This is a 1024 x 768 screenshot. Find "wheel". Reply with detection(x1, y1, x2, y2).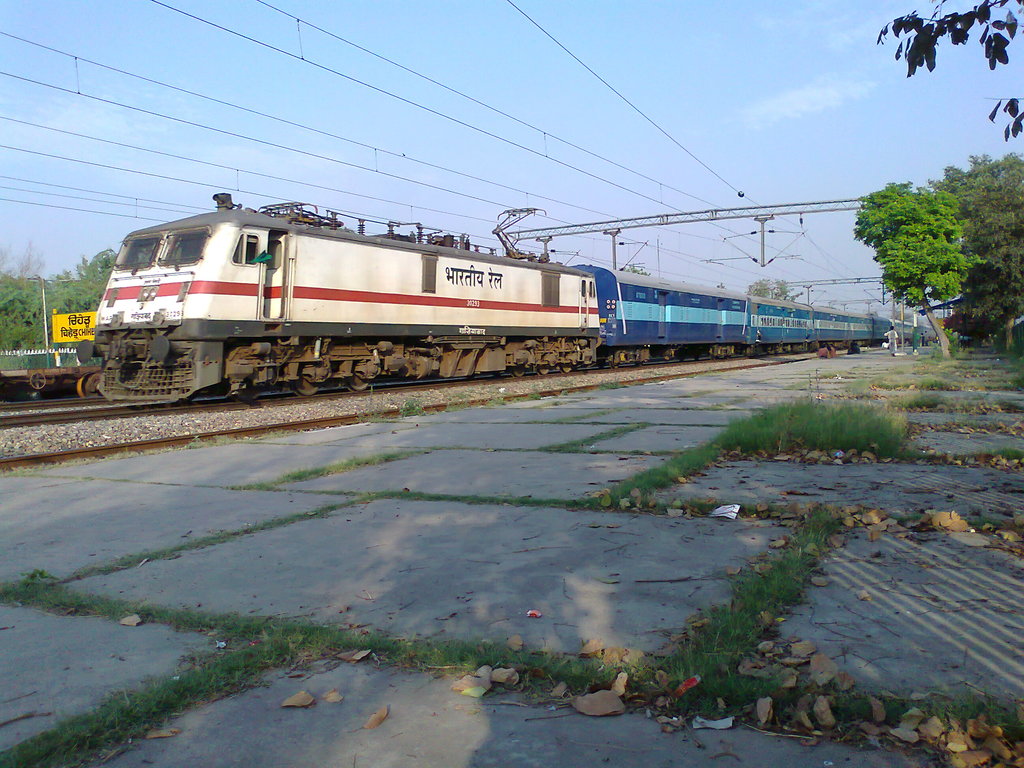
detection(340, 371, 371, 394).
